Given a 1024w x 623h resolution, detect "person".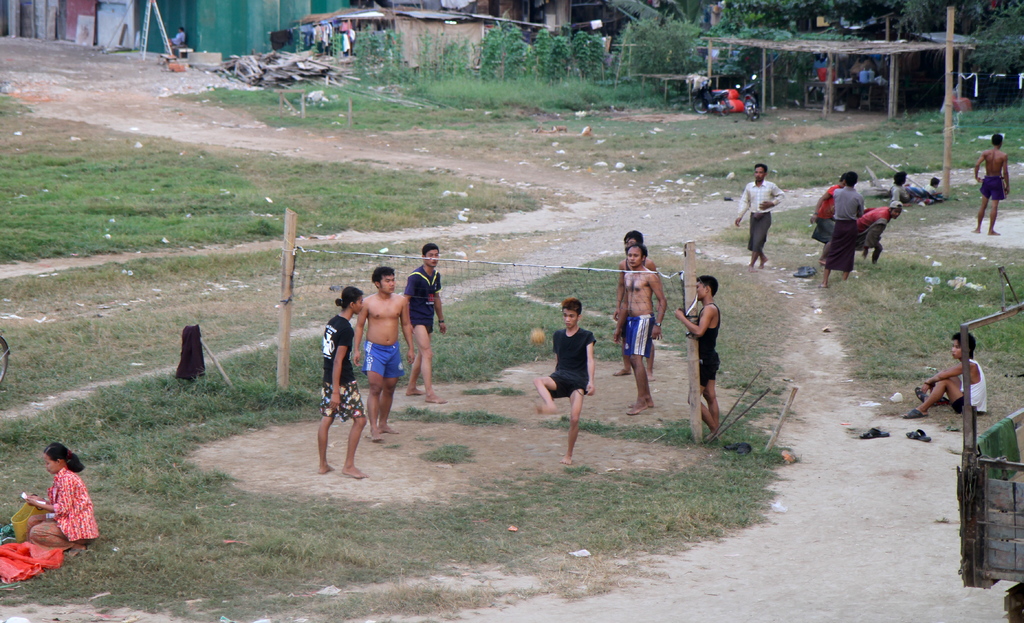
pyautogui.locateOnScreen(900, 328, 988, 421).
